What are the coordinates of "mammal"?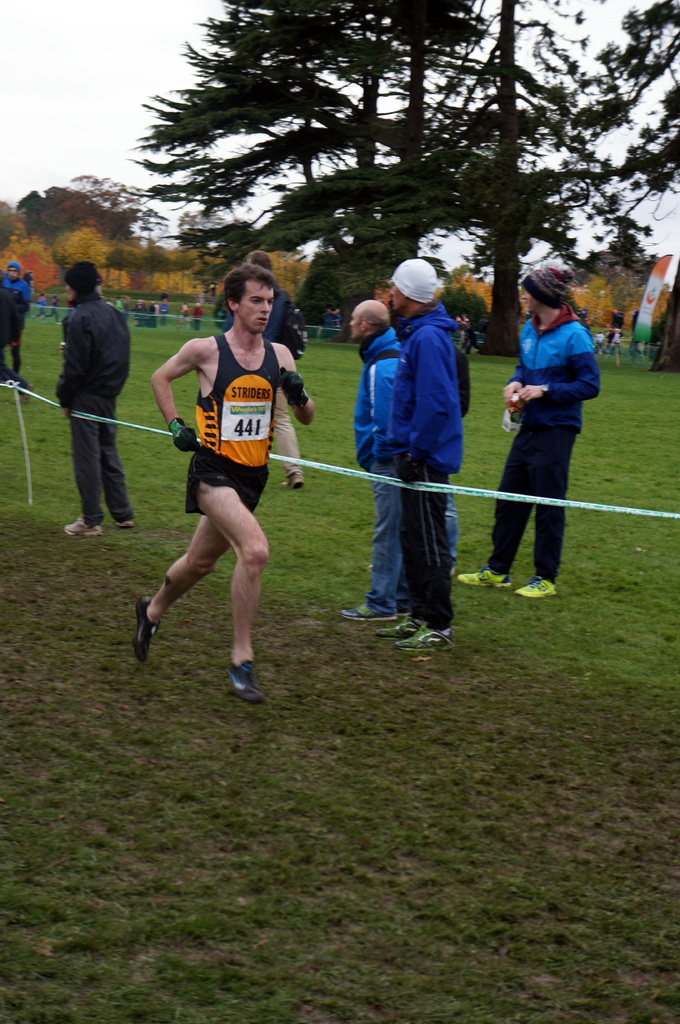
detection(495, 273, 599, 596).
